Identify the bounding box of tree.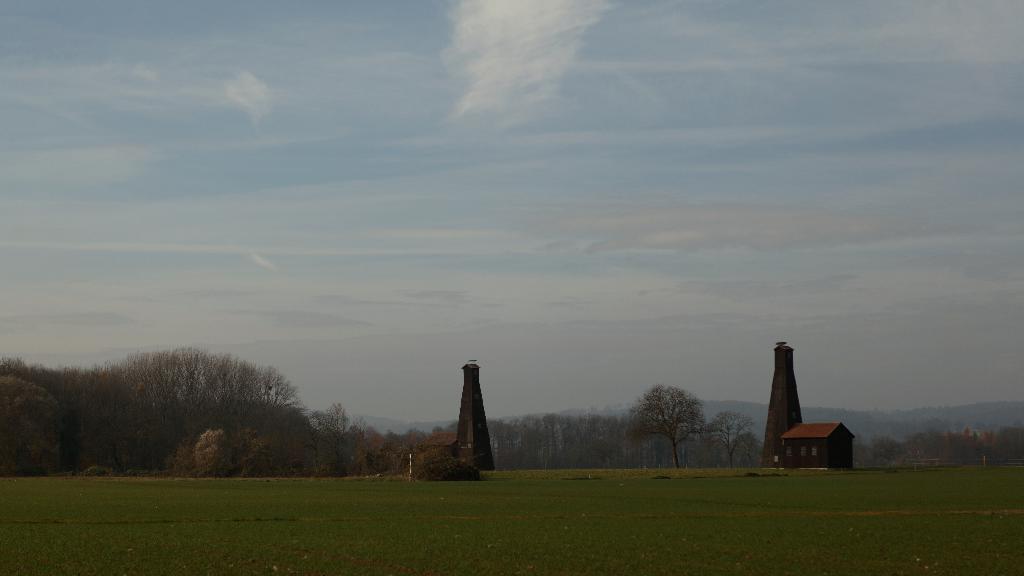
[852, 397, 1023, 471].
